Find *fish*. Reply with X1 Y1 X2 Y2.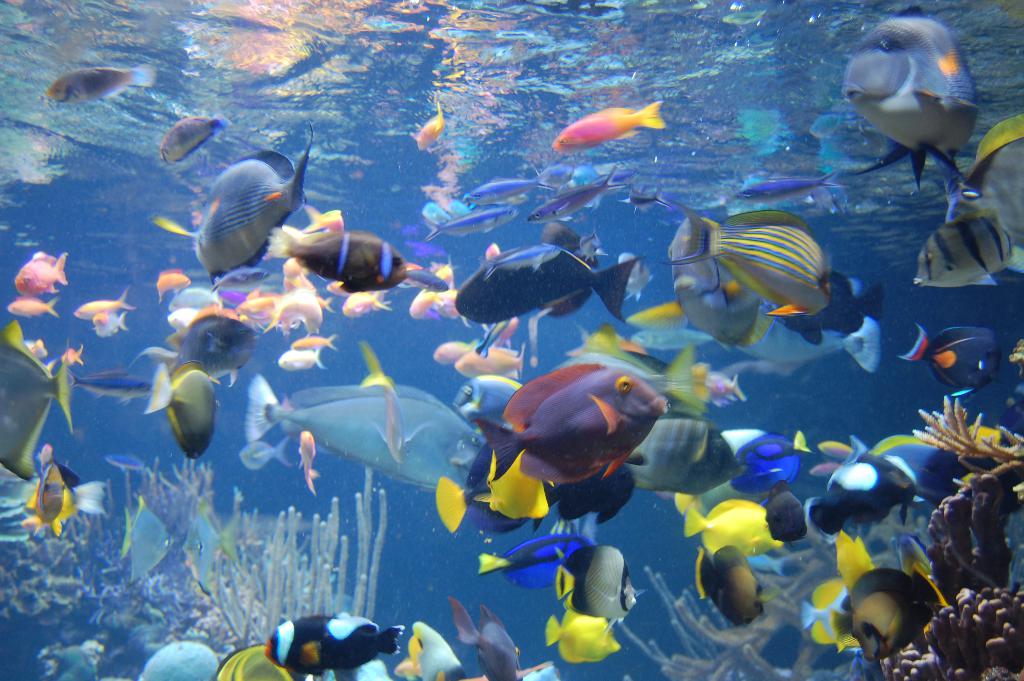
452 600 519 680.
